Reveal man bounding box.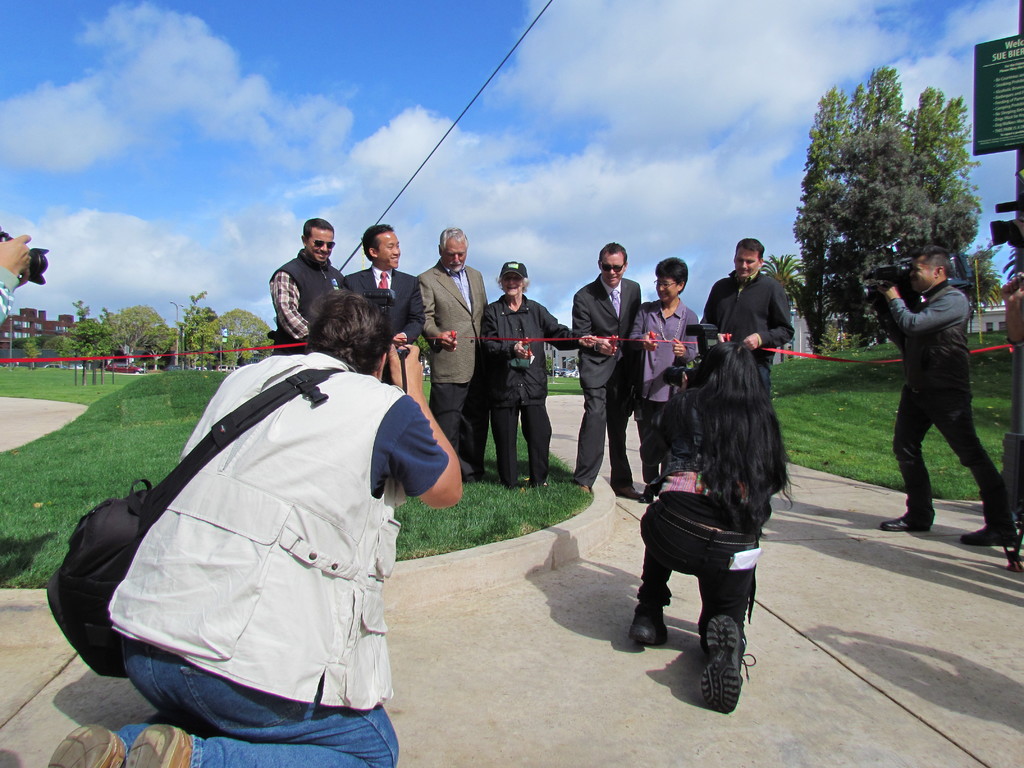
Revealed: (697, 246, 794, 392).
